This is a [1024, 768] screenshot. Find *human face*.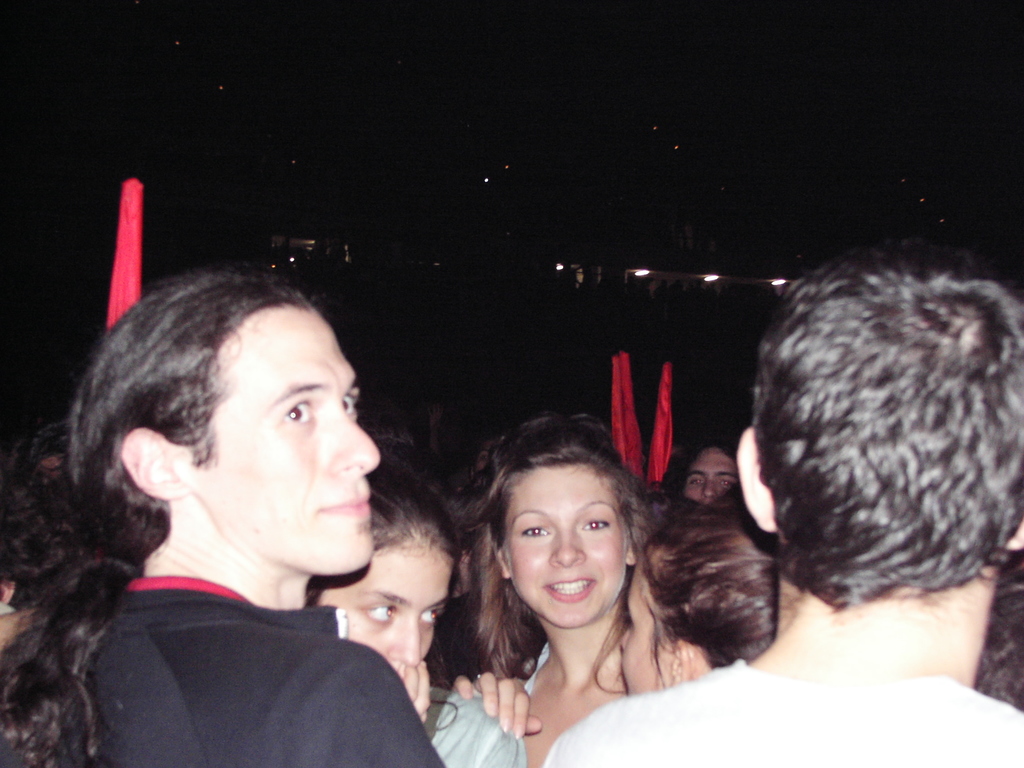
Bounding box: region(683, 442, 738, 511).
